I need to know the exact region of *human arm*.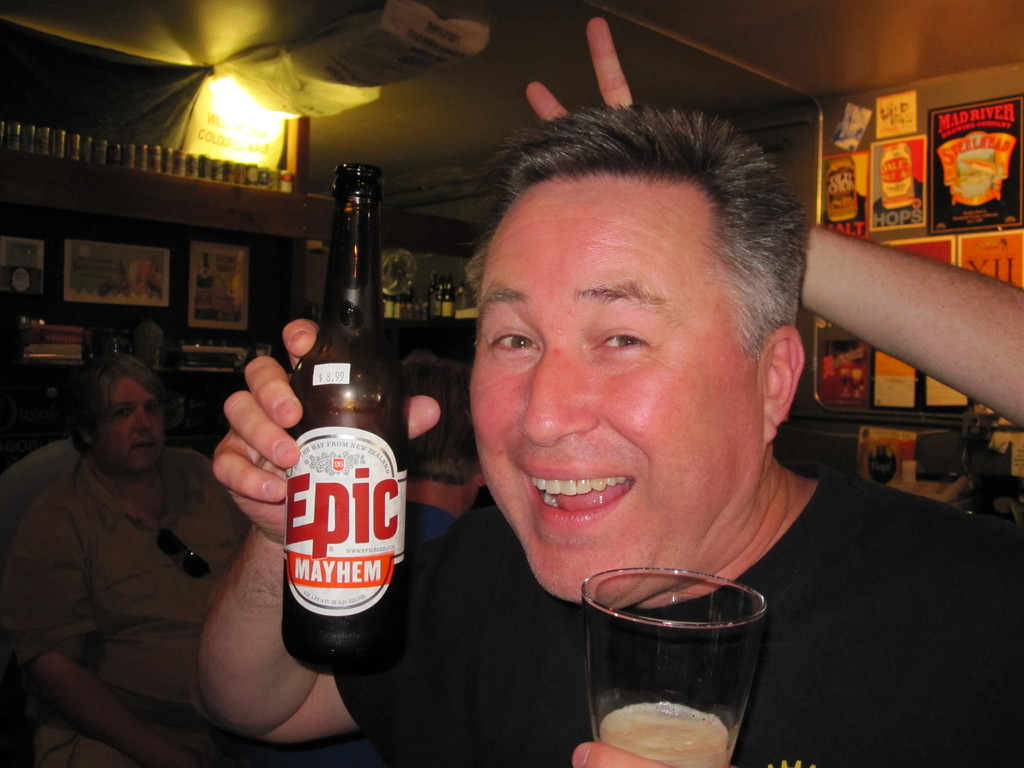
Region: {"x1": 186, "y1": 322, "x2": 506, "y2": 767}.
